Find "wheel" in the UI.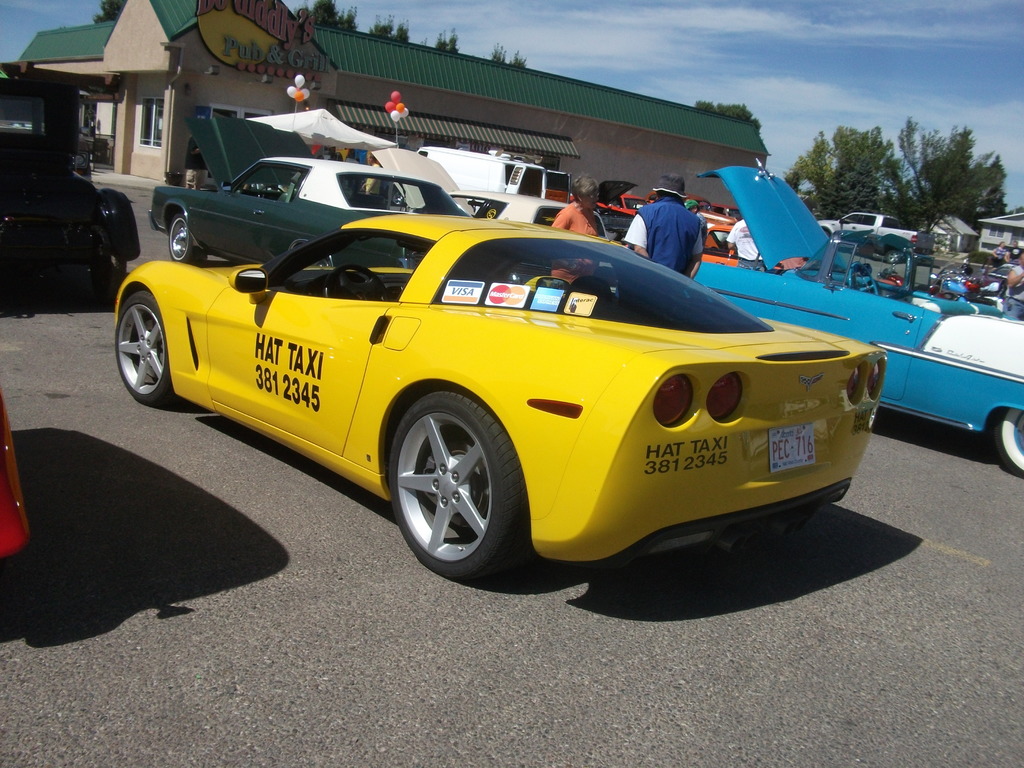
UI element at [846, 260, 881, 297].
